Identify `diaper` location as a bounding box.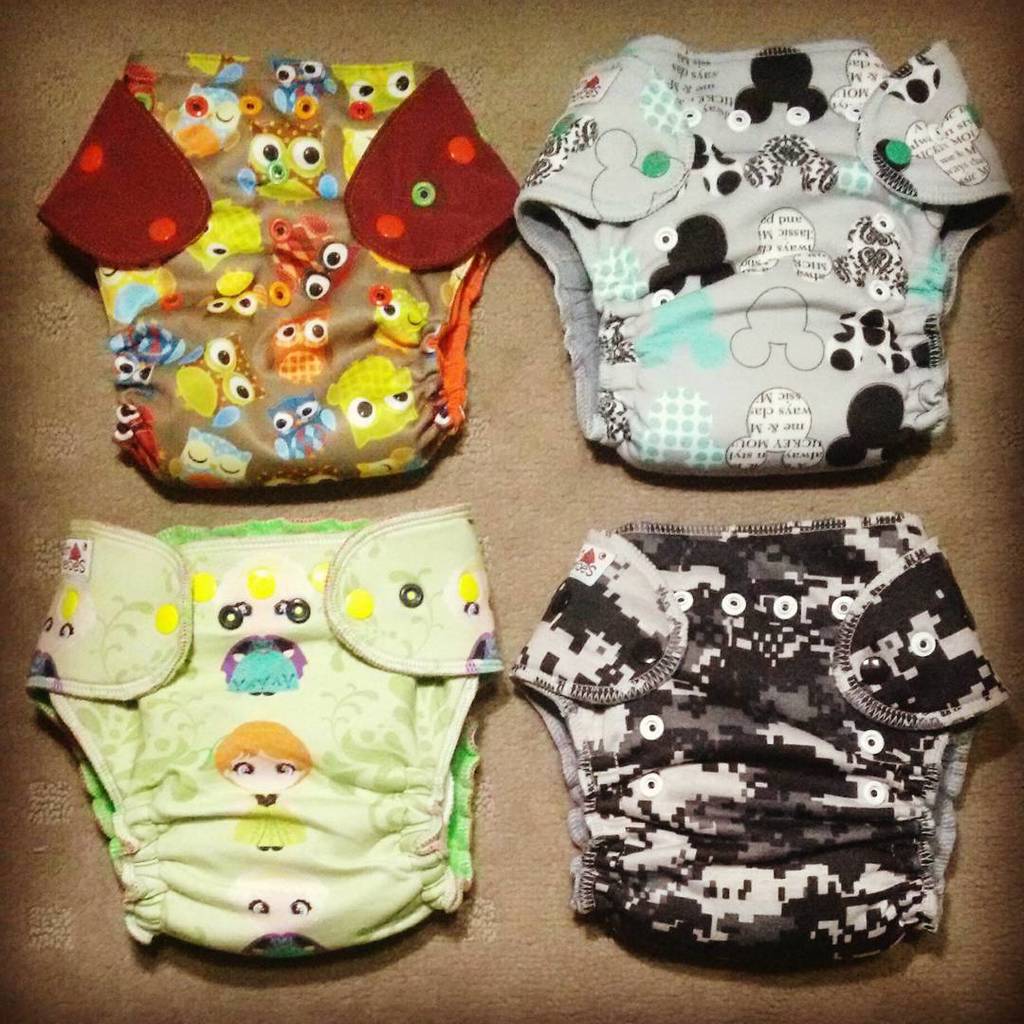
select_region(30, 46, 529, 497).
